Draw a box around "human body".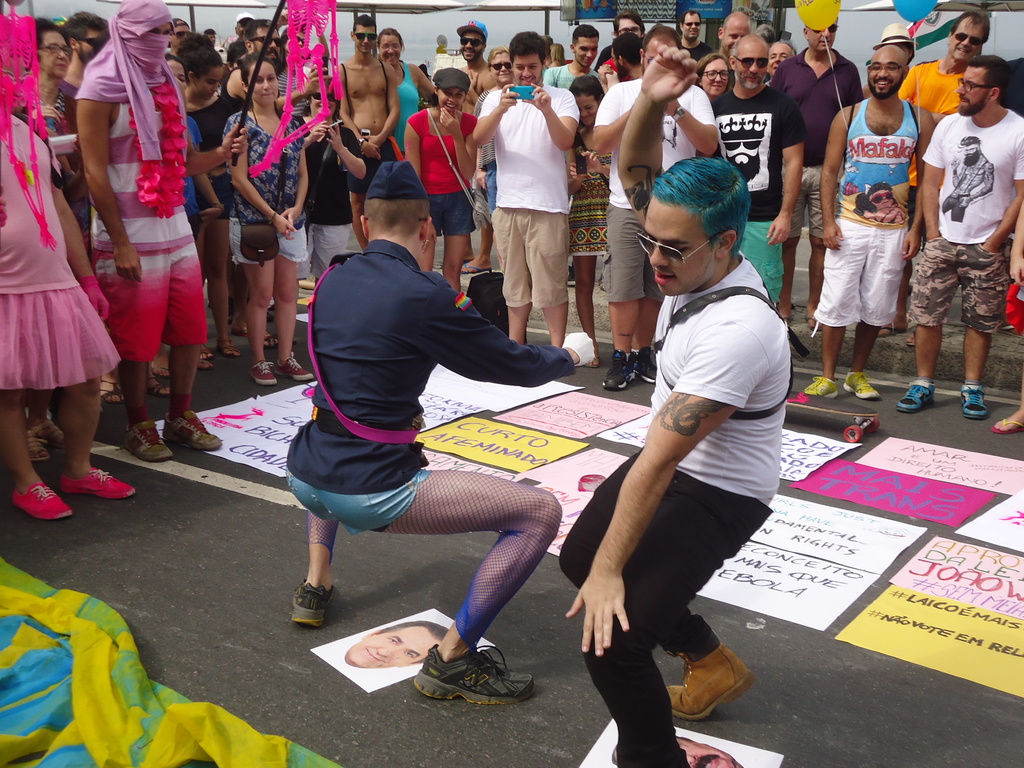
{"x1": 589, "y1": 73, "x2": 712, "y2": 392}.
